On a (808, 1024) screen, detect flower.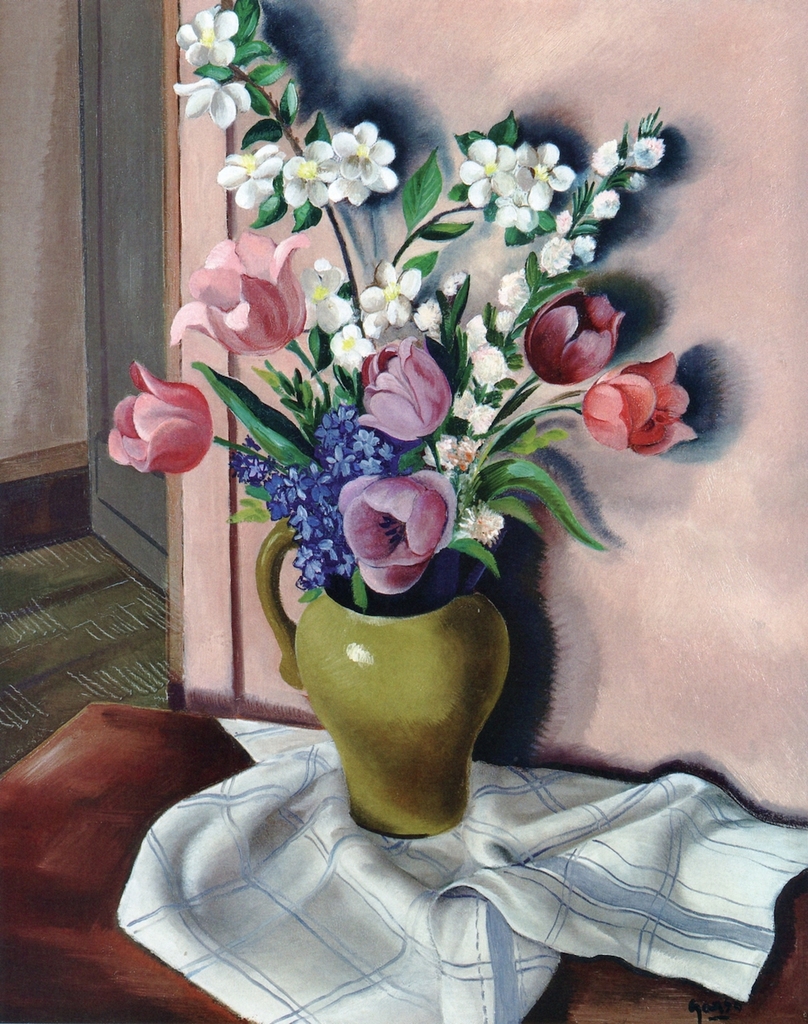
left=320, top=317, right=390, bottom=368.
